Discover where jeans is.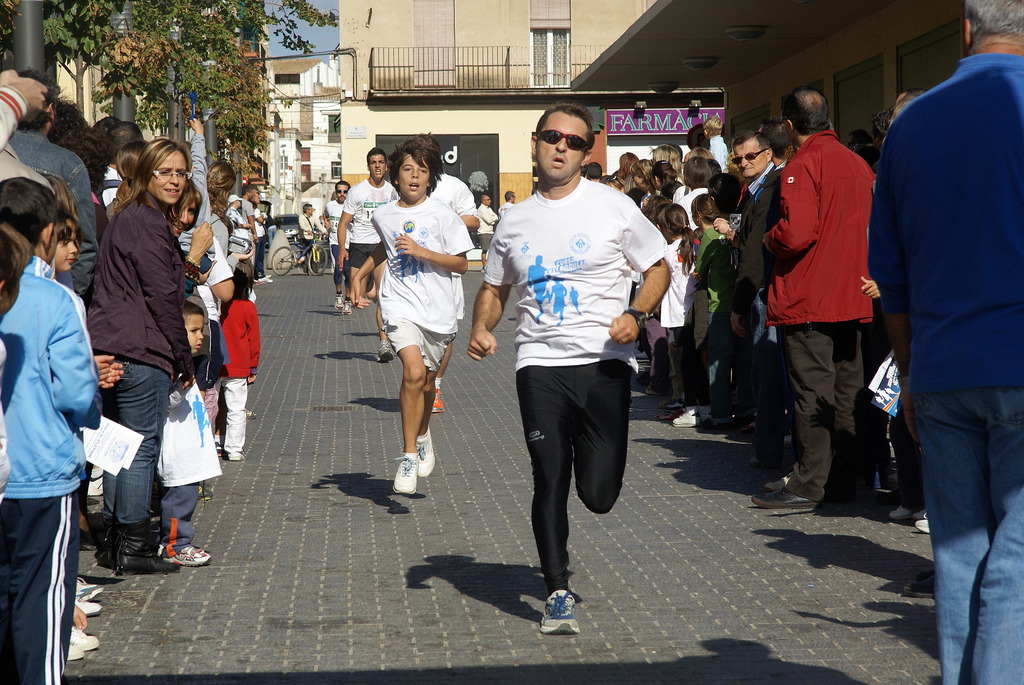
Discovered at [x1=331, y1=239, x2=358, y2=290].
